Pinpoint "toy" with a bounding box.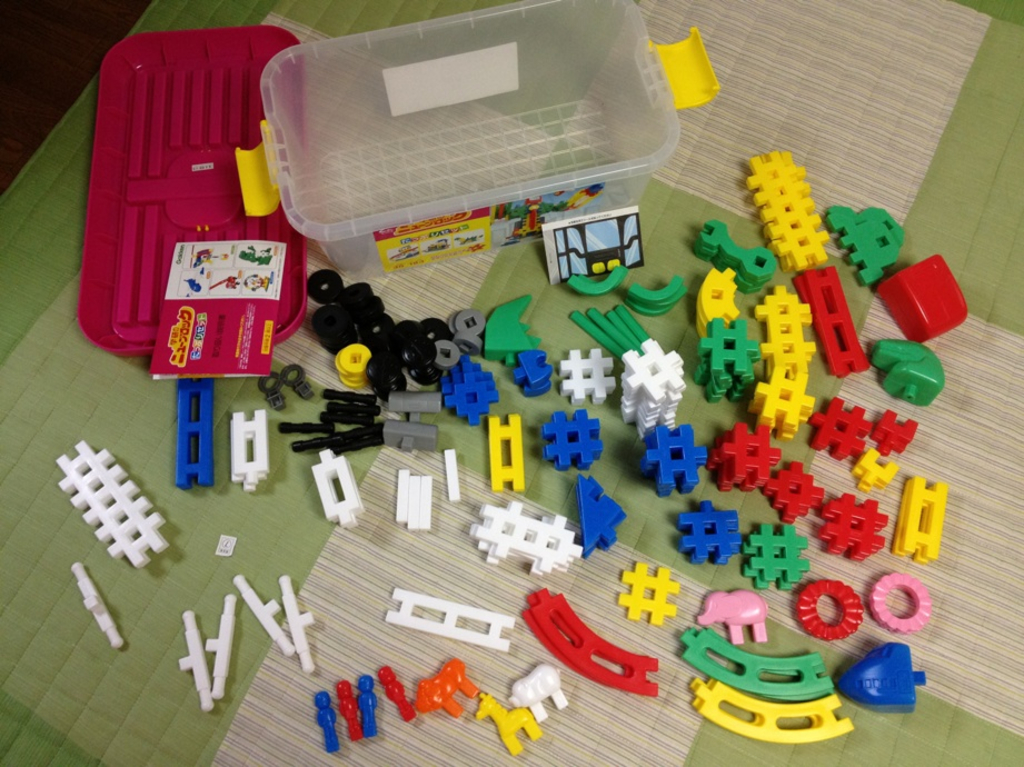
bbox(51, 435, 176, 564).
